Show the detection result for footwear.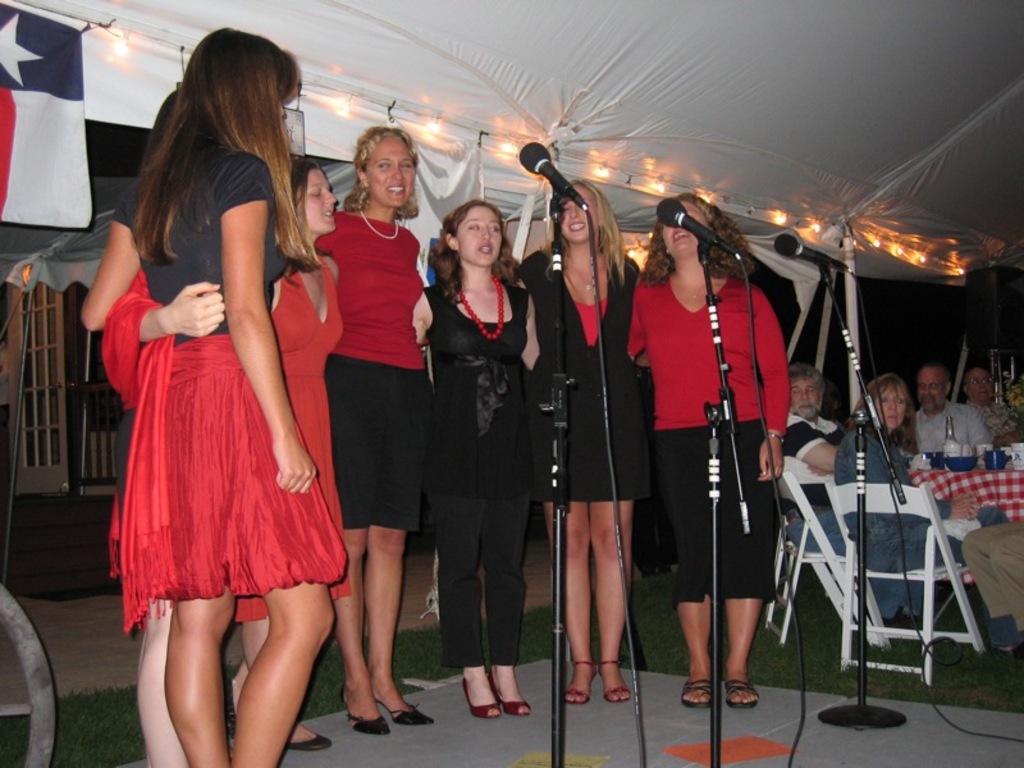
460/681/500/717.
